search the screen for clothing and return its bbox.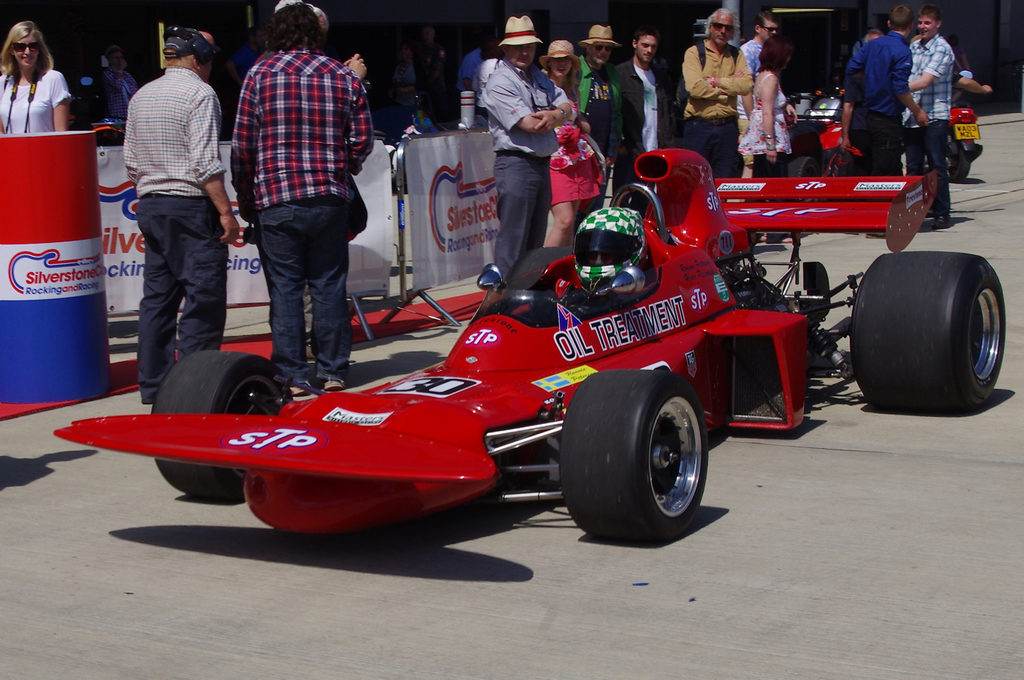
Found: 860 29 909 172.
